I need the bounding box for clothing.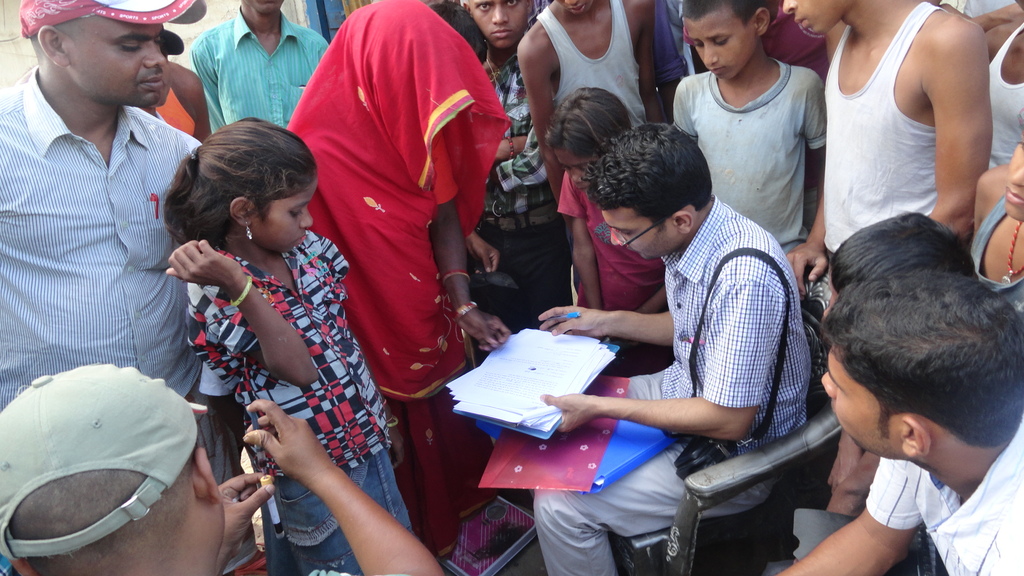
Here it is: (192, 227, 393, 490).
